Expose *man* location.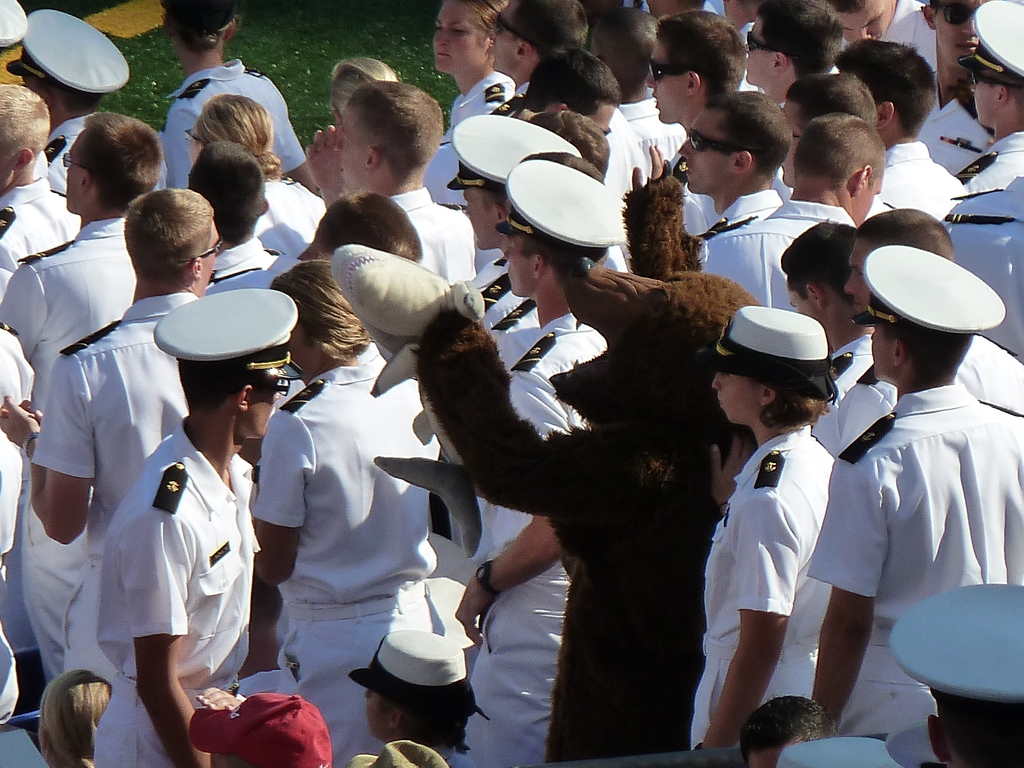
Exposed at box(431, 0, 631, 225).
